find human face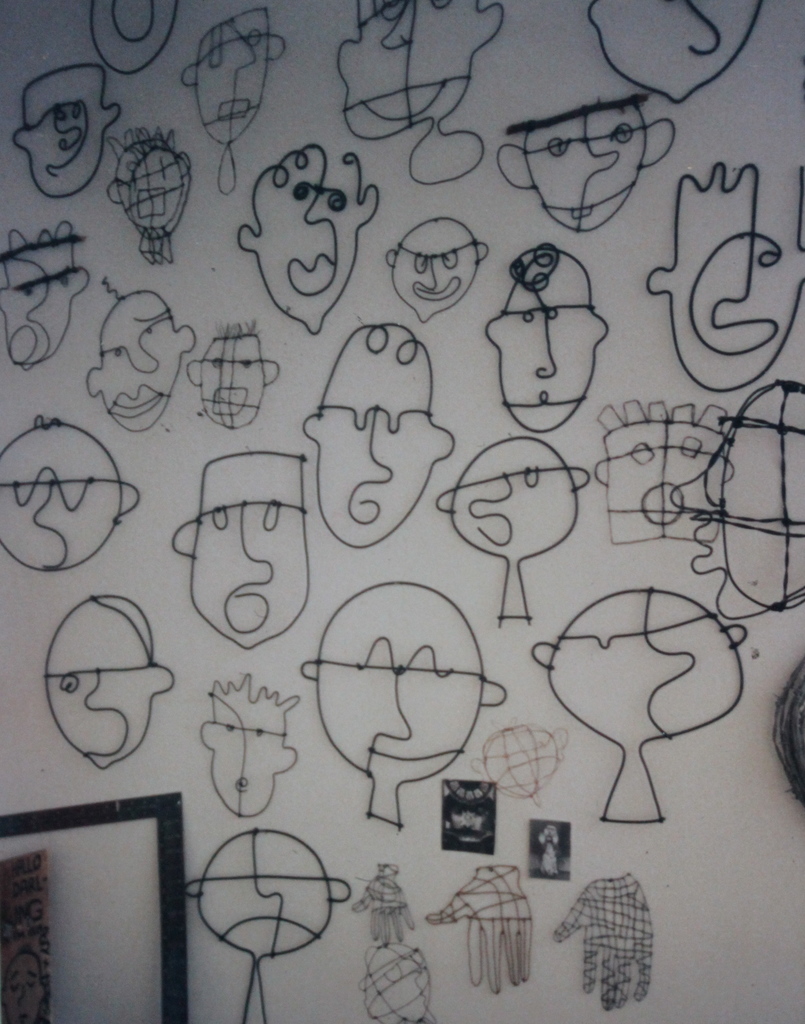
locate(603, 414, 734, 542)
